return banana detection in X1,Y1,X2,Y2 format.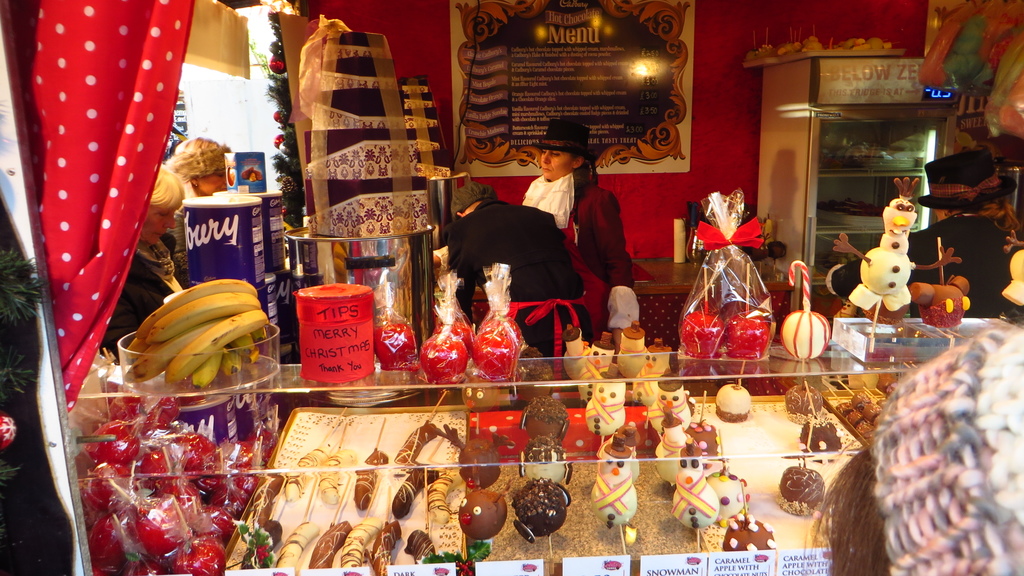
392,463,436,516.
